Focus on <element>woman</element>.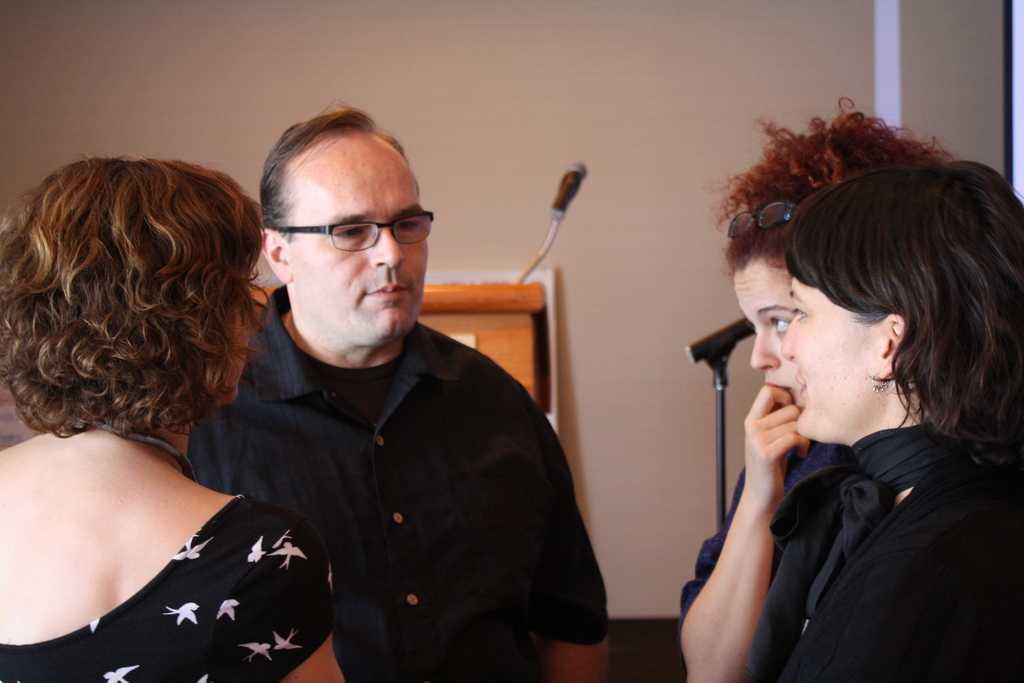
Focused at 742 160 1023 682.
